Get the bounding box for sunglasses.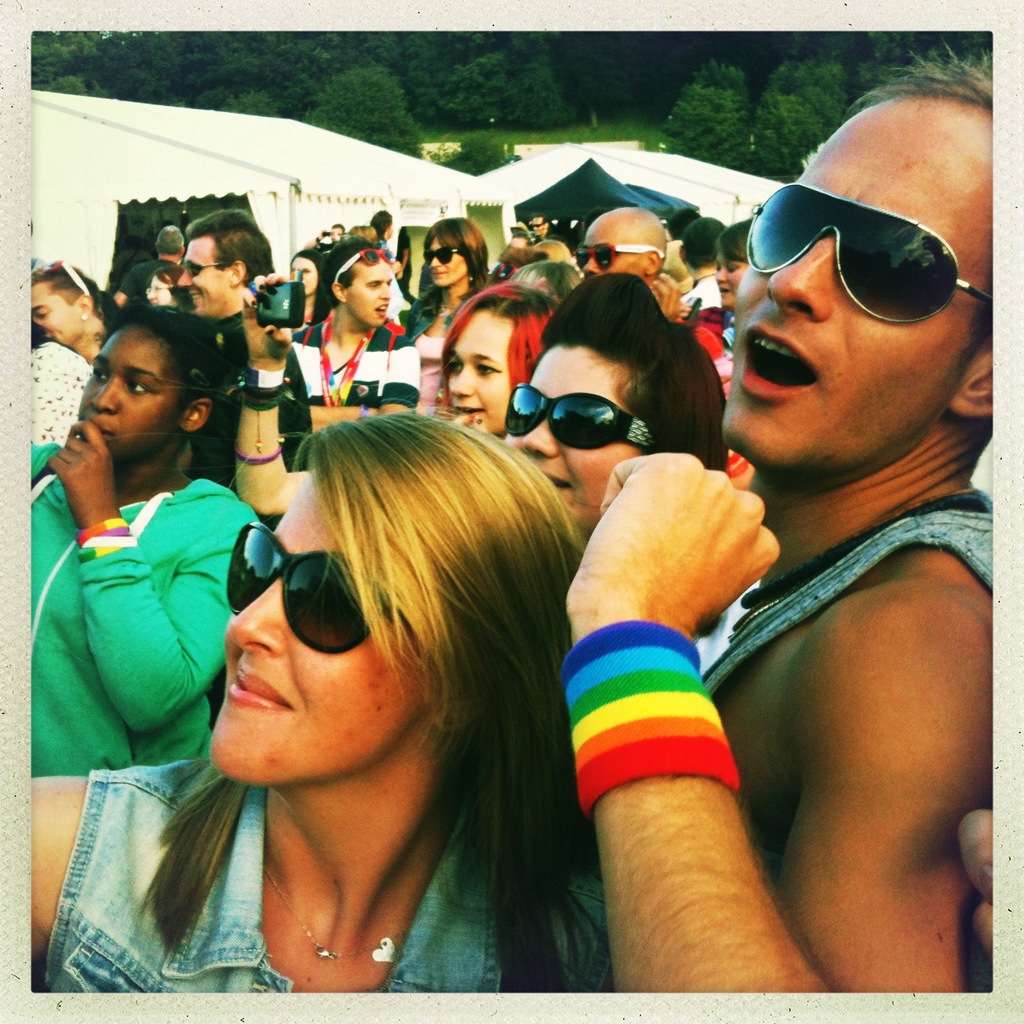
179/257/231/280.
